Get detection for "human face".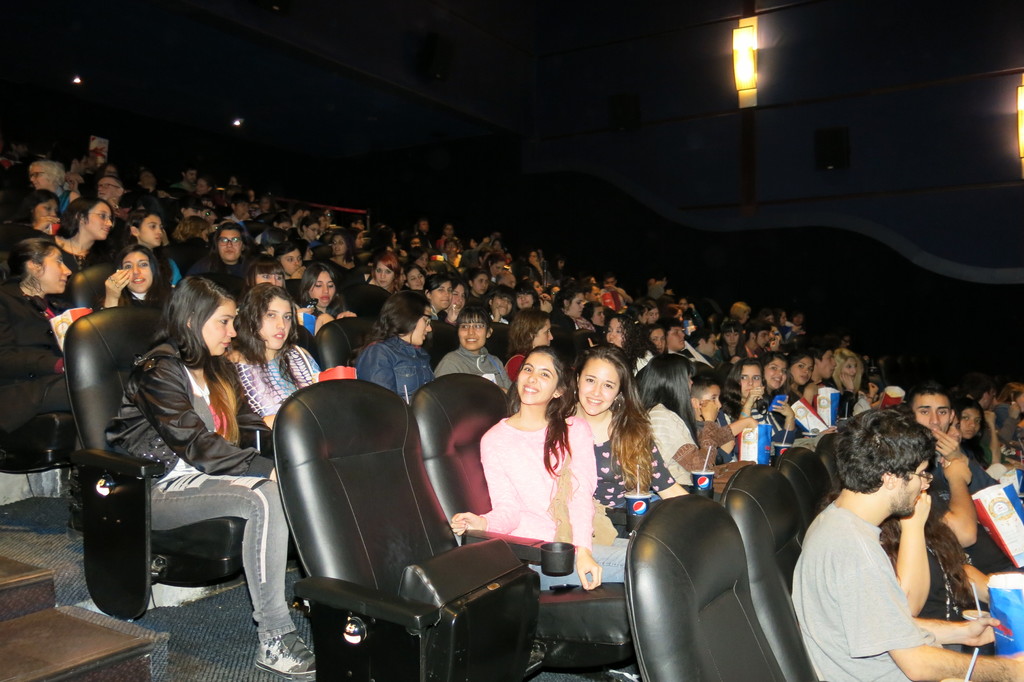
Detection: 216,224,240,264.
